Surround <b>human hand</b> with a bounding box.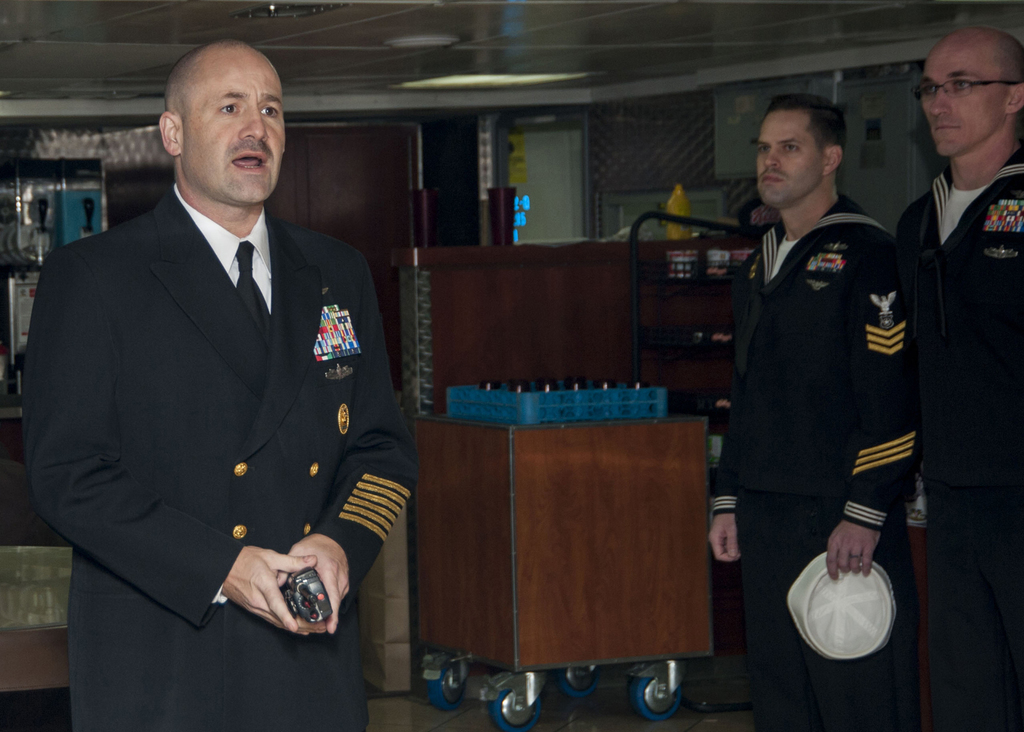
828/522/883/582.
